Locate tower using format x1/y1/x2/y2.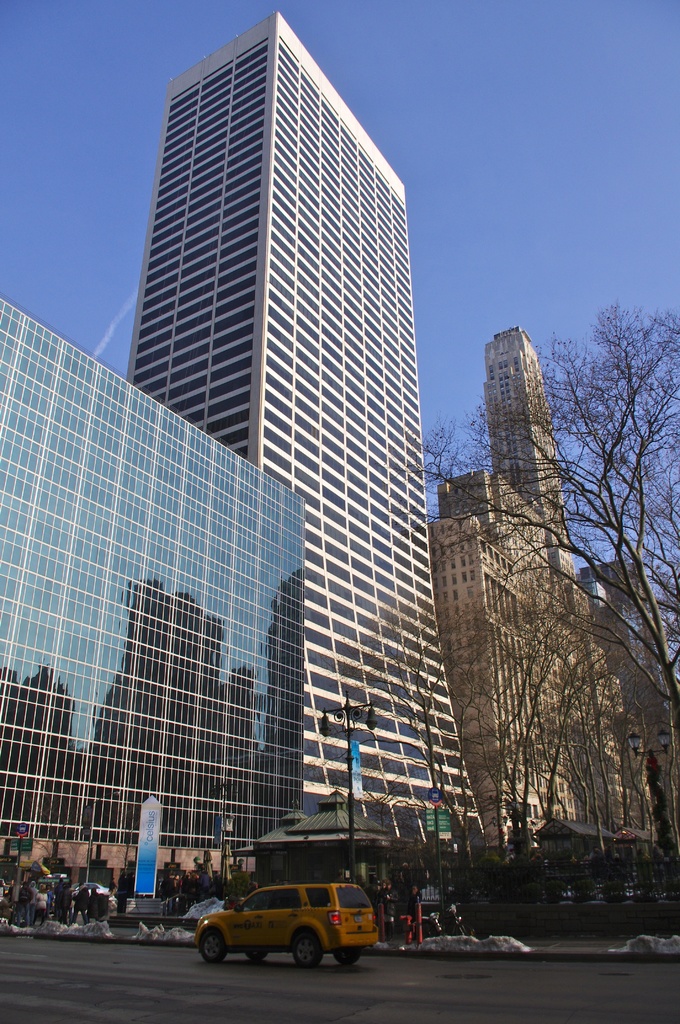
63/22/477/874.
